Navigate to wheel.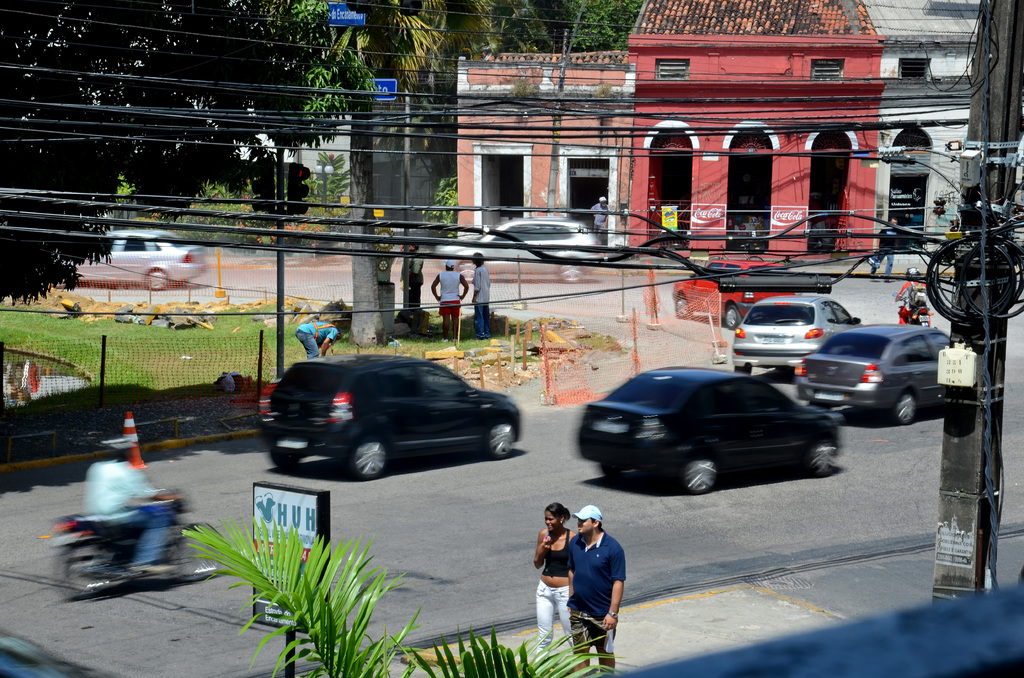
Navigation target: Rect(724, 303, 743, 336).
